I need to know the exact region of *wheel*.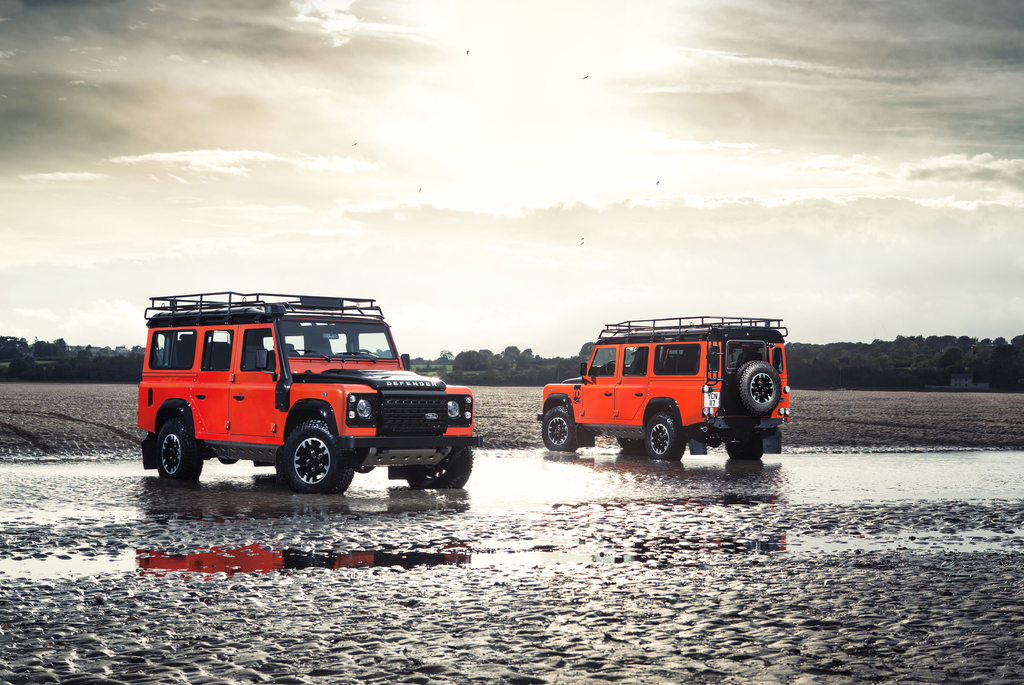
Region: (left=538, top=405, right=581, bottom=452).
